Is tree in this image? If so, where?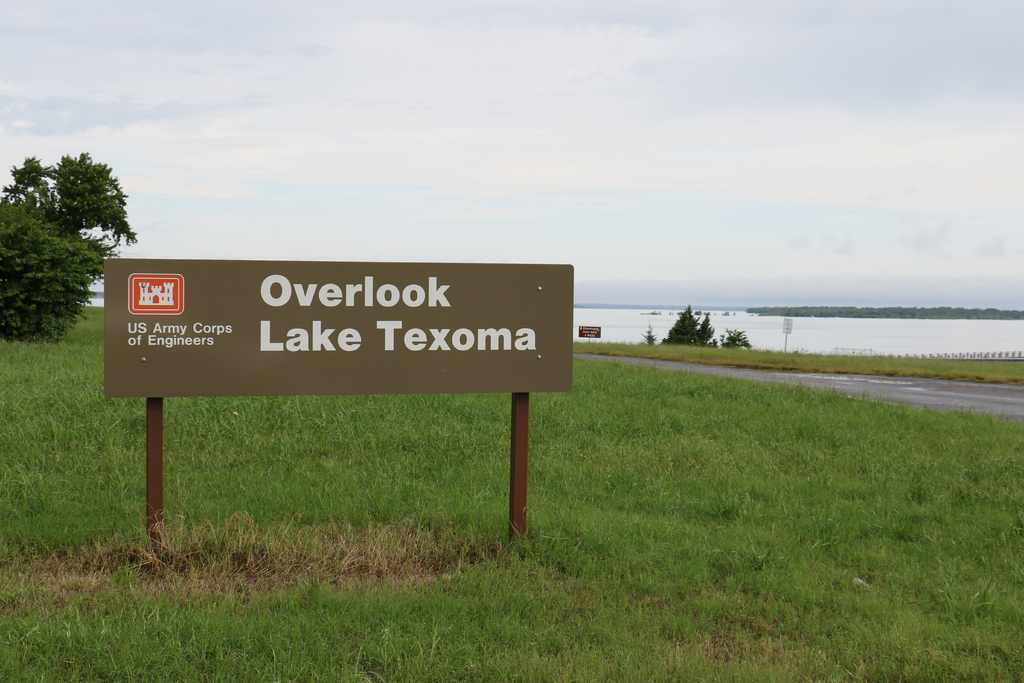
Yes, at BBox(665, 304, 714, 346).
